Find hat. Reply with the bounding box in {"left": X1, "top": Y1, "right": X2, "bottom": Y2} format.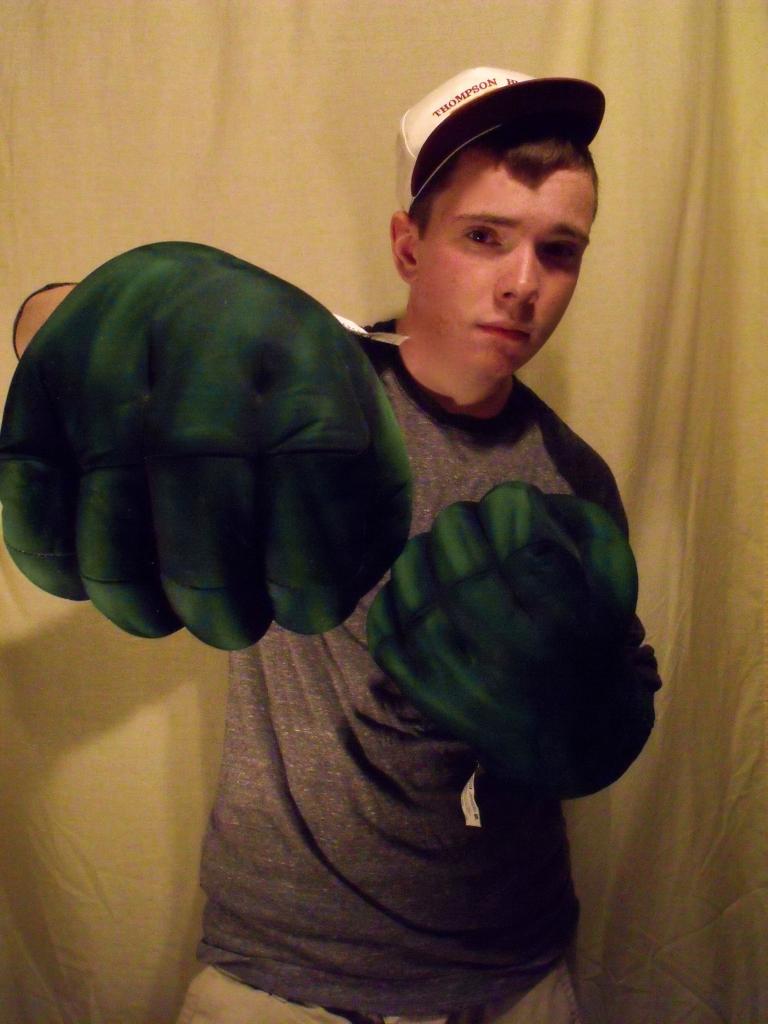
{"left": 396, "top": 61, "right": 604, "bottom": 216}.
